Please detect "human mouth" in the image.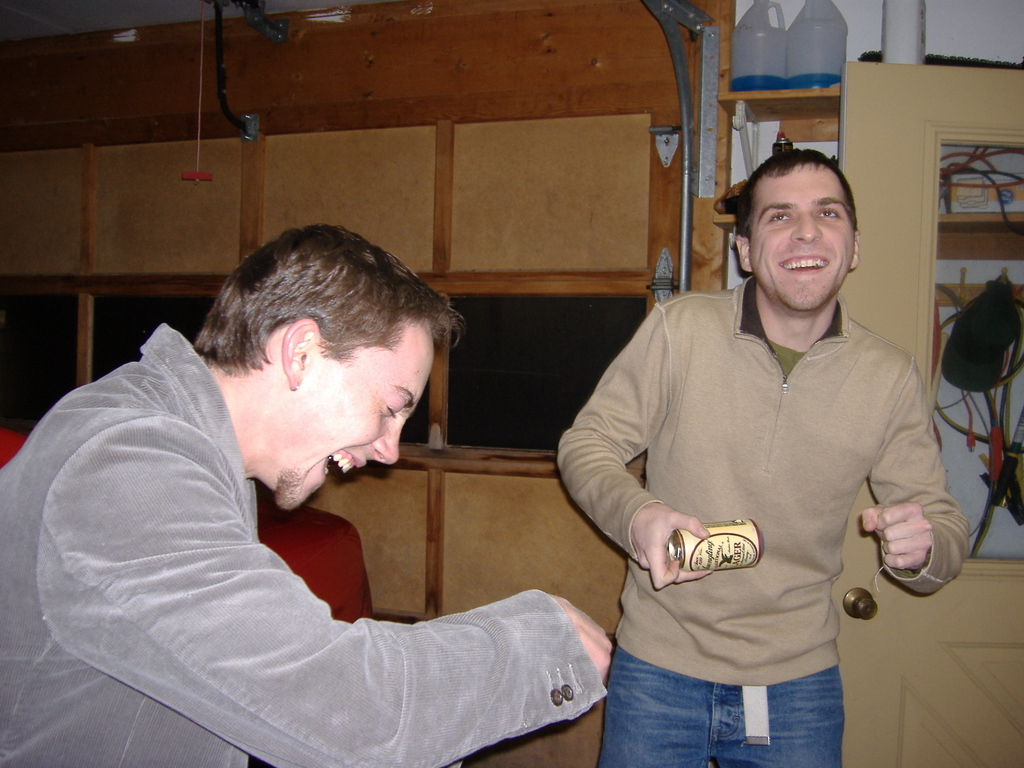
324,451,368,476.
